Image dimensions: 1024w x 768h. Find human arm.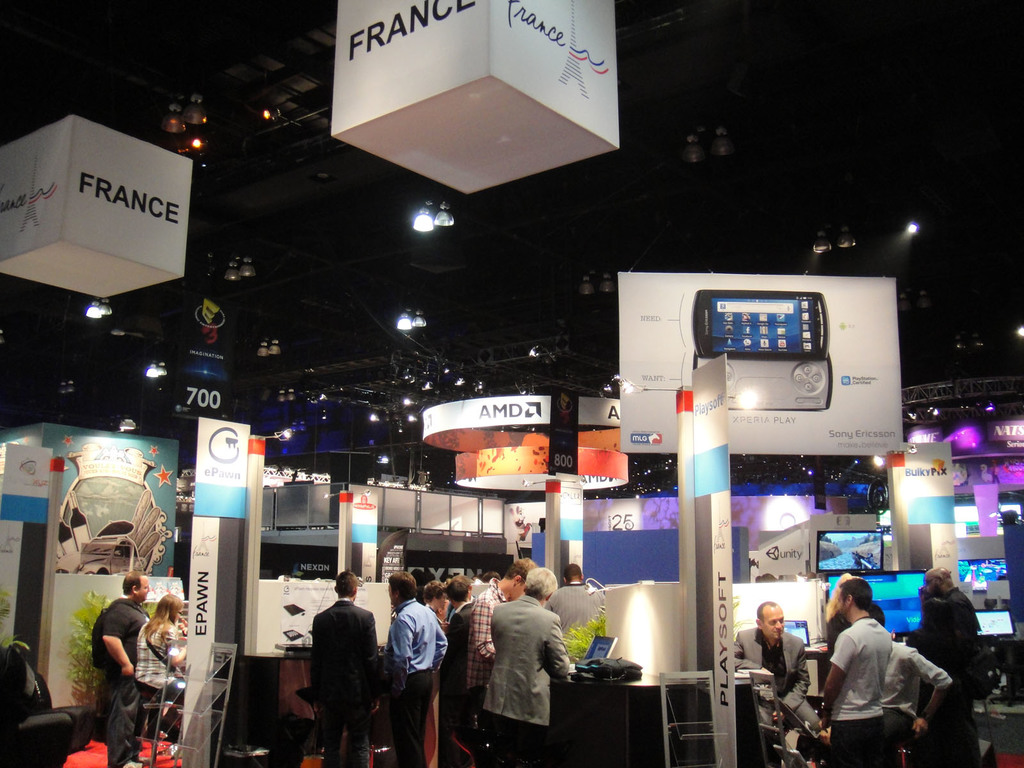
[392,618,411,695].
